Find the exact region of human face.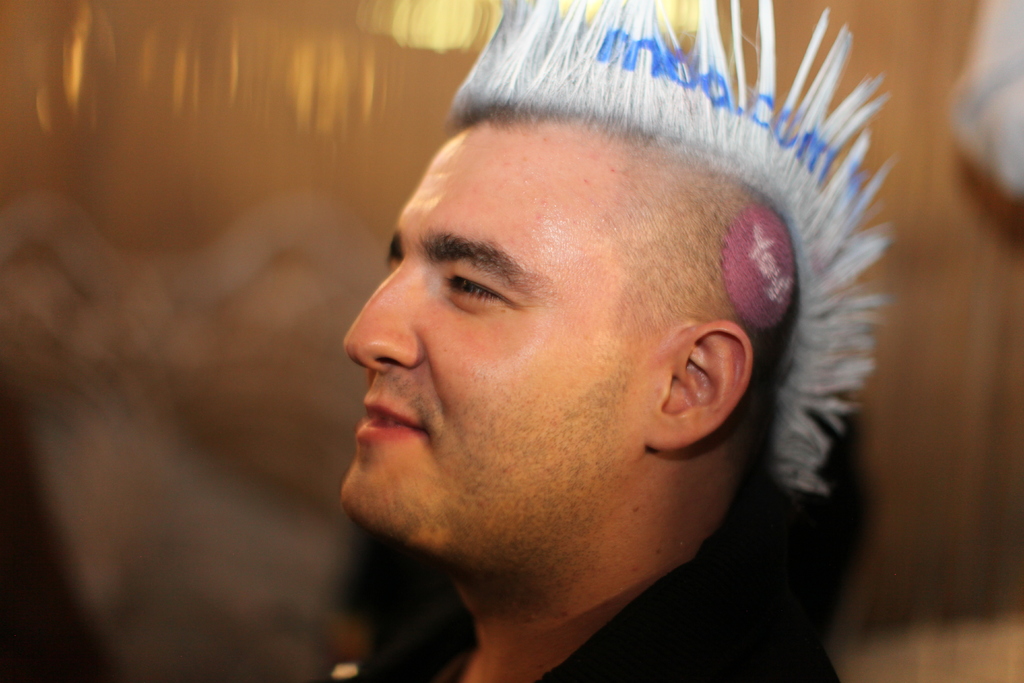
Exact region: rect(334, 120, 668, 556).
